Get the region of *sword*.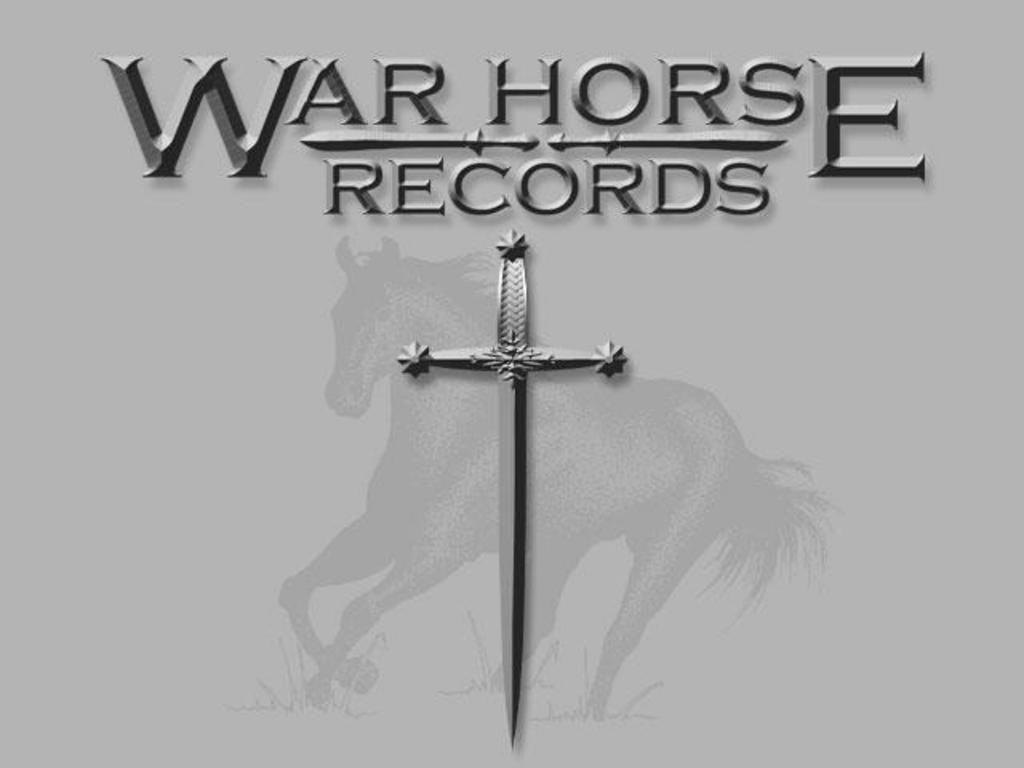
bbox(398, 227, 627, 746).
